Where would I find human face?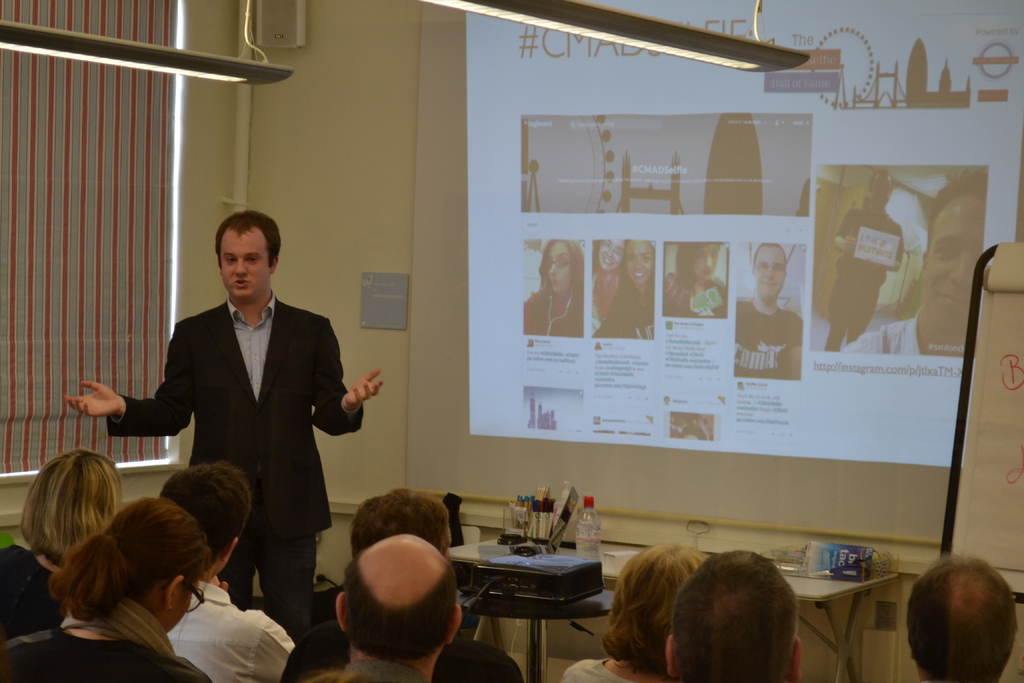
At l=220, t=227, r=265, b=297.
